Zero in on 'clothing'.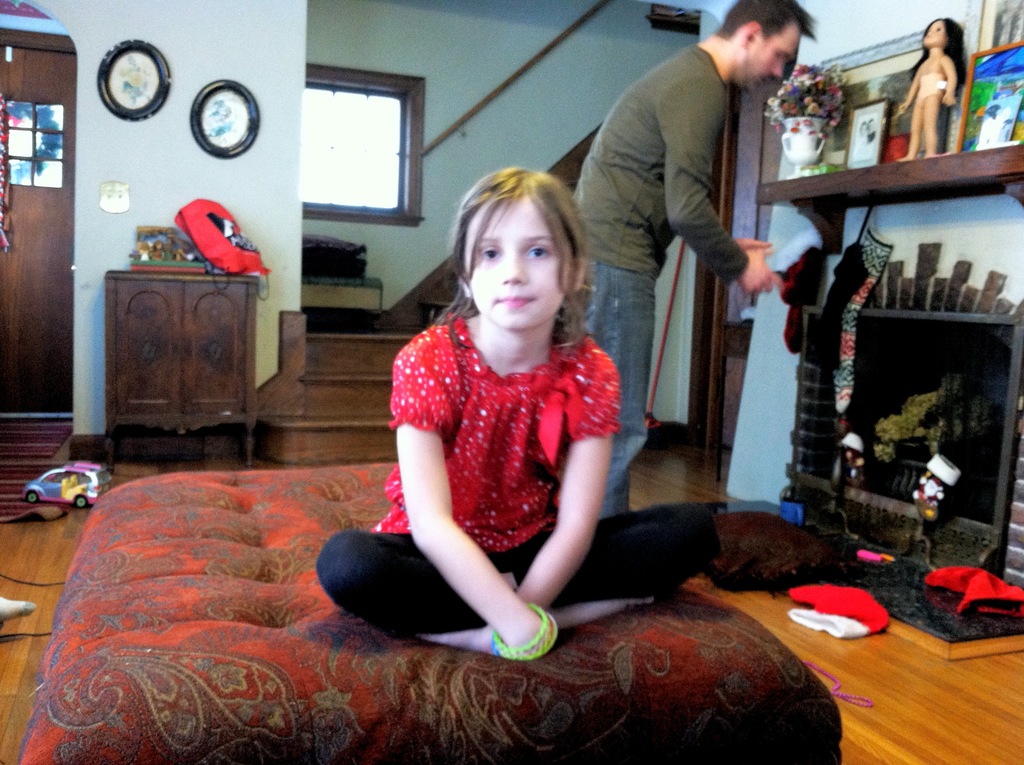
Zeroed in: <bbox>916, 59, 942, 101</bbox>.
